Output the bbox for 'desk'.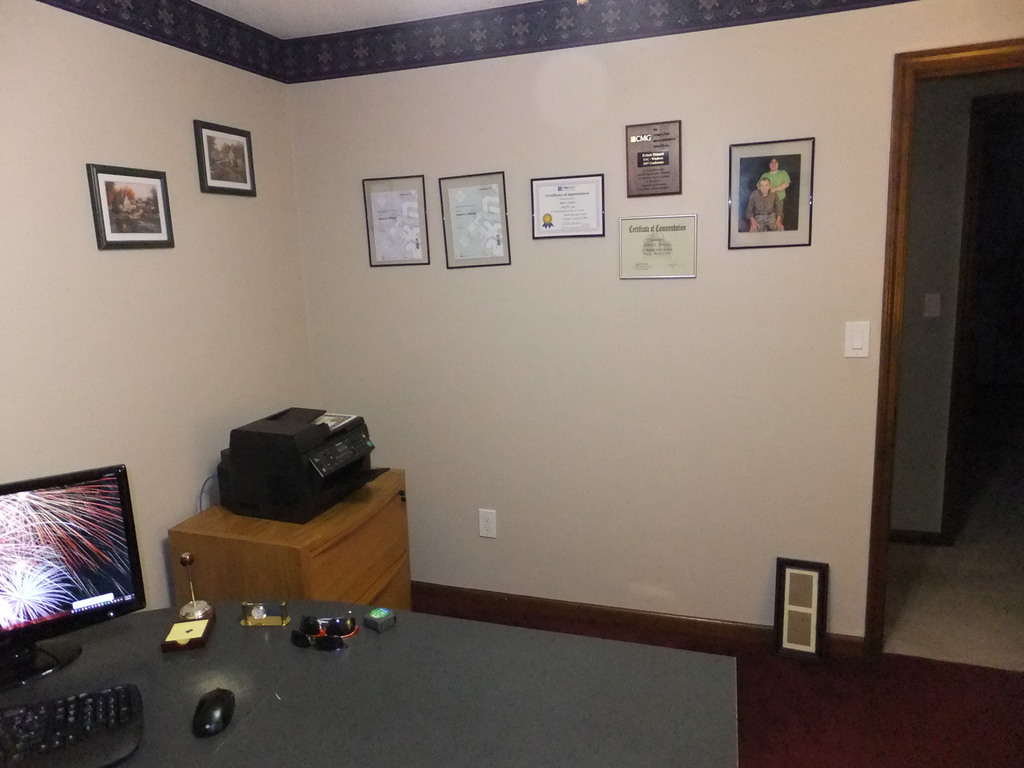
bbox=[0, 570, 740, 759].
